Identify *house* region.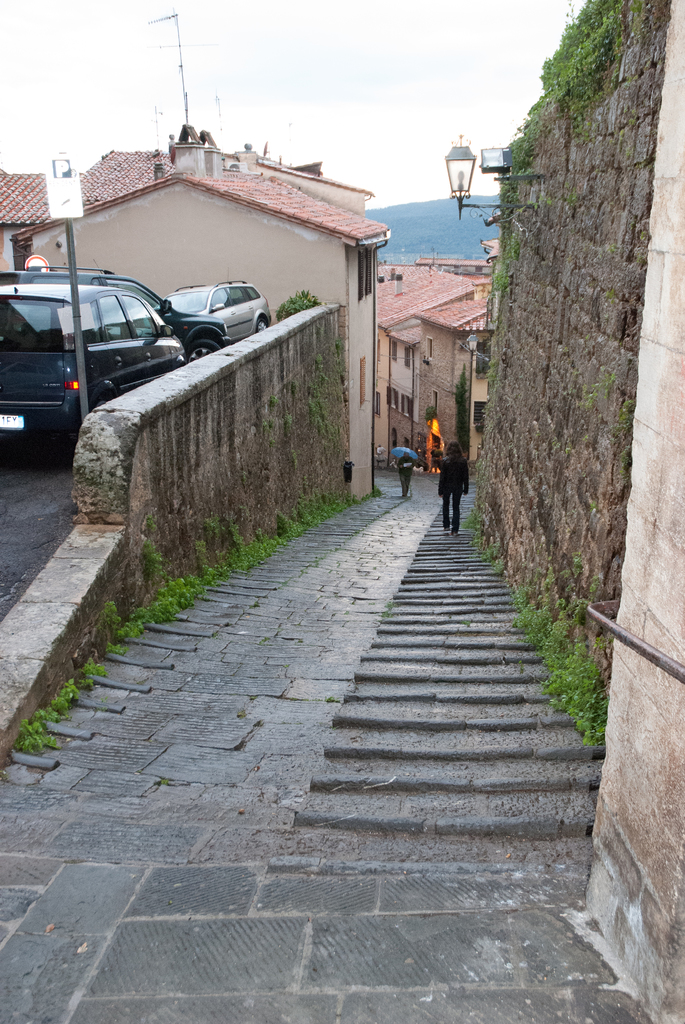
Region: BBox(373, 237, 499, 477).
